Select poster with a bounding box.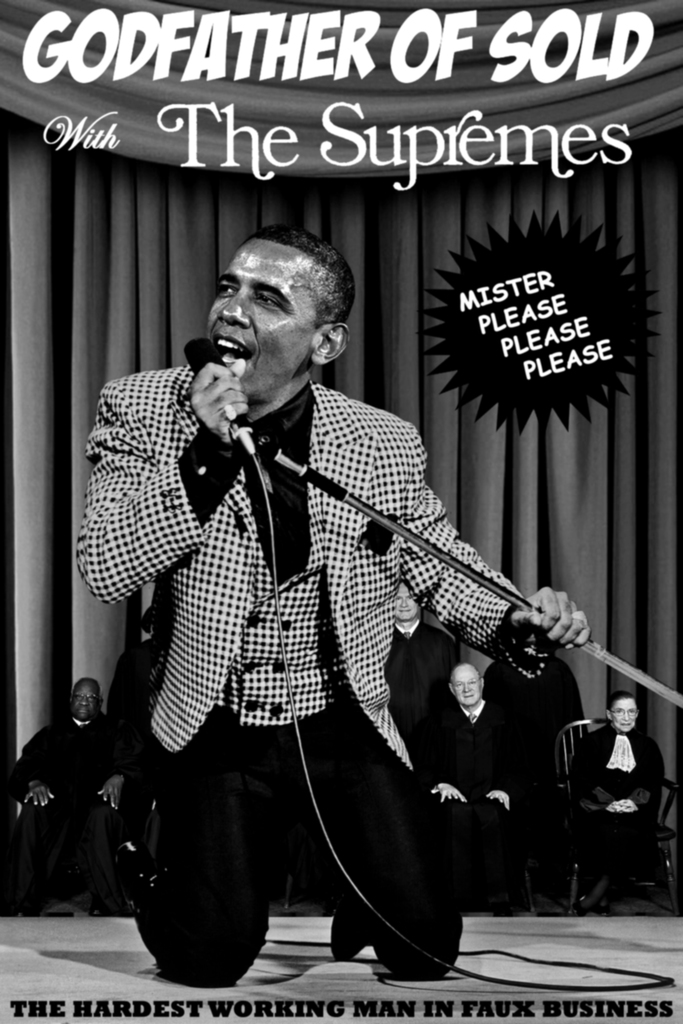
0/4/682/1023.
